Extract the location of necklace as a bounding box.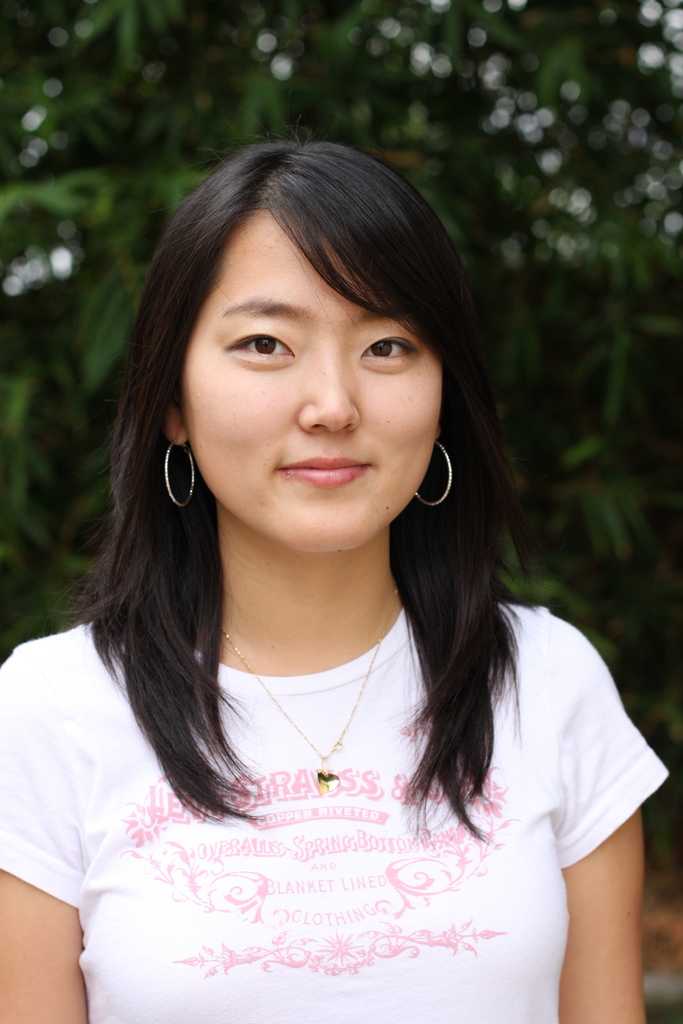
<box>220,591,400,783</box>.
